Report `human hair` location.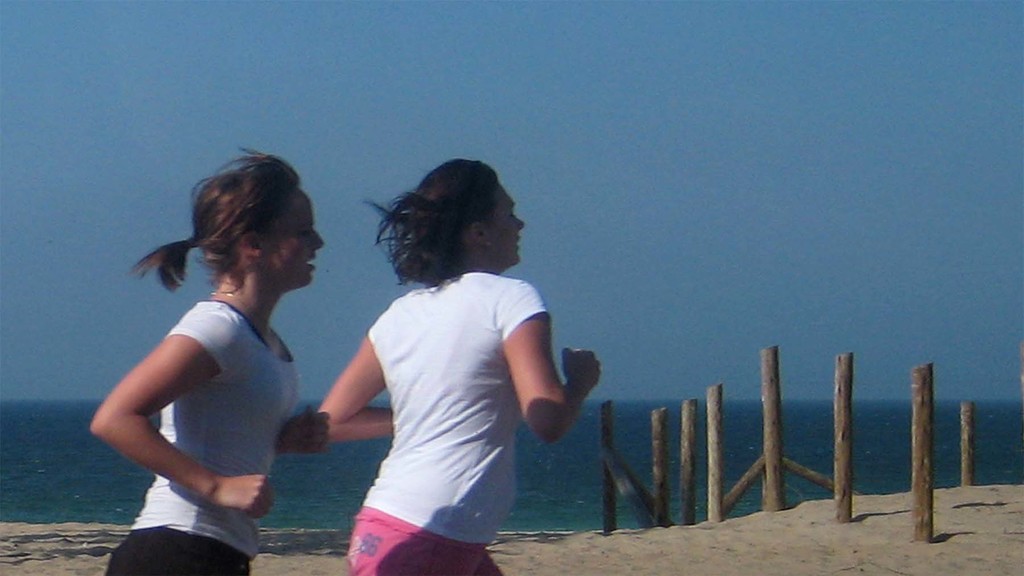
Report: (x1=147, y1=160, x2=307, y2=316).
